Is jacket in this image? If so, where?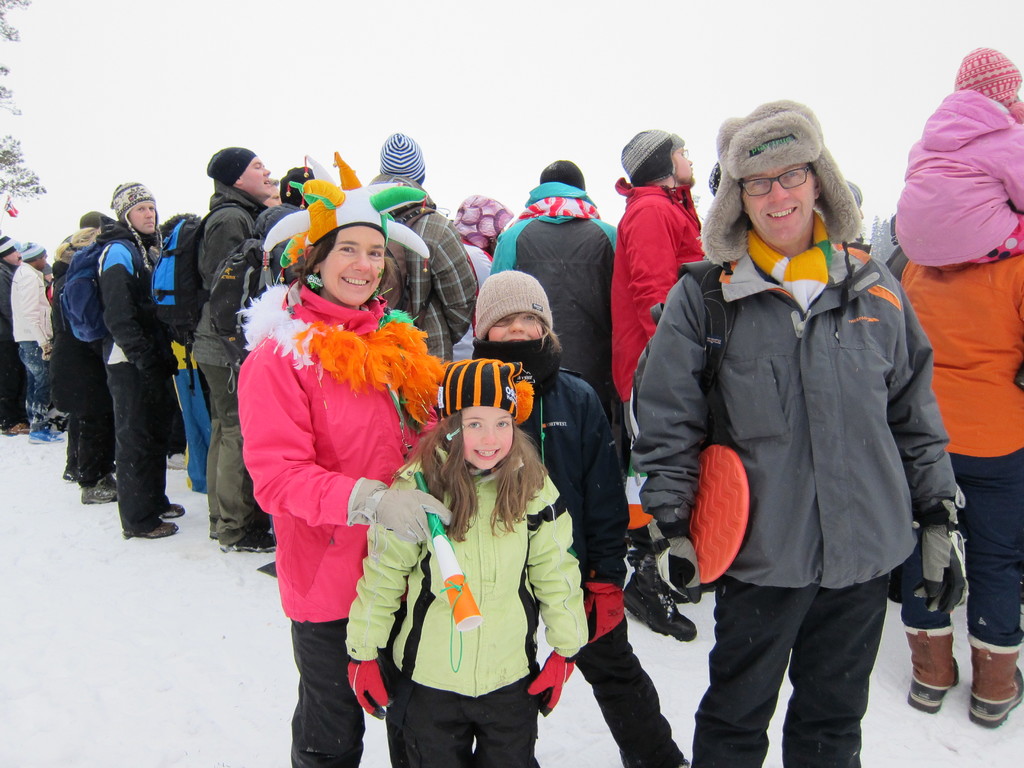
Yes, at pyautogui.locateOnScreen(63, 205, 166, 392).
